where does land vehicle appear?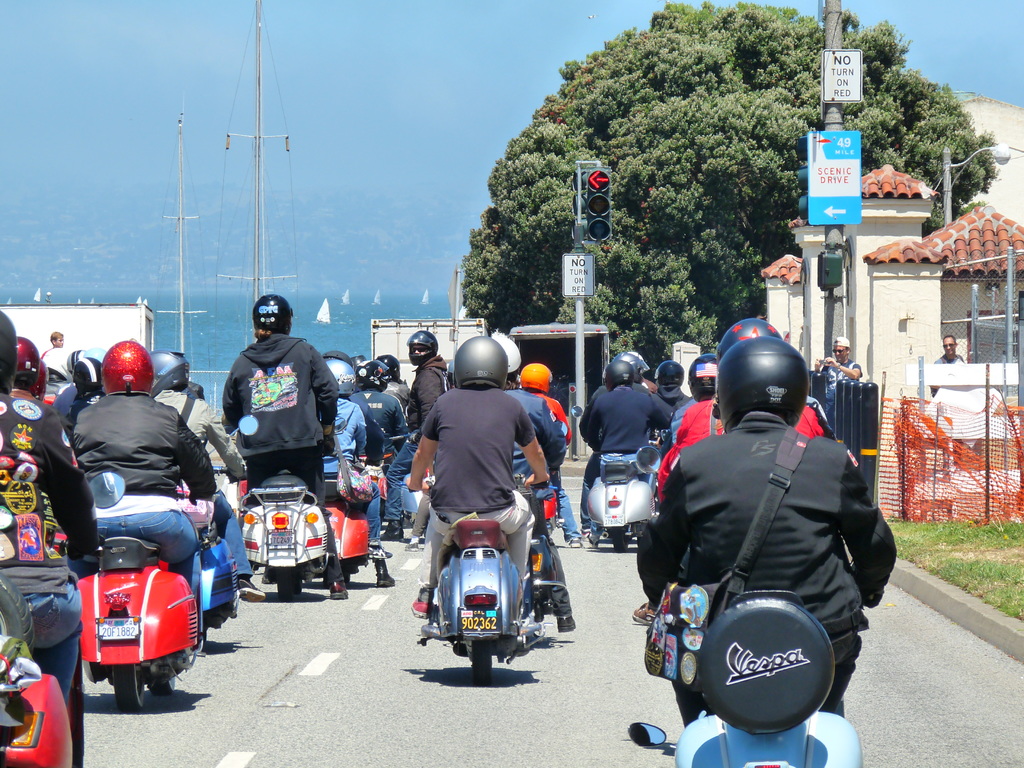
Appears at 407/478/556/687.
